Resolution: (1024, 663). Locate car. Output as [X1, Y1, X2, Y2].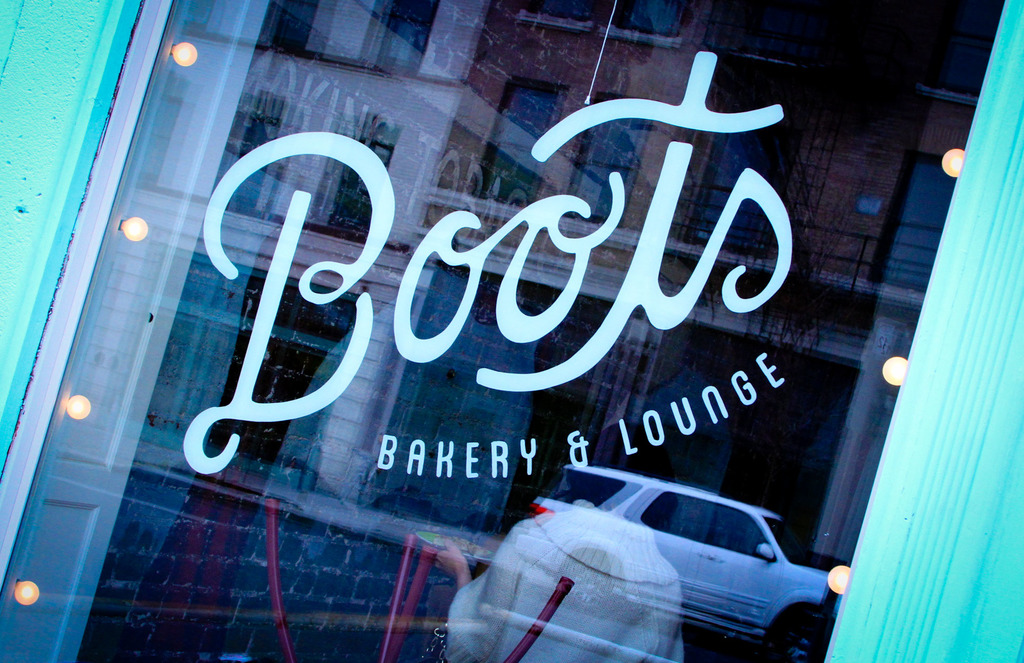
[529, 460, 845, 662].
